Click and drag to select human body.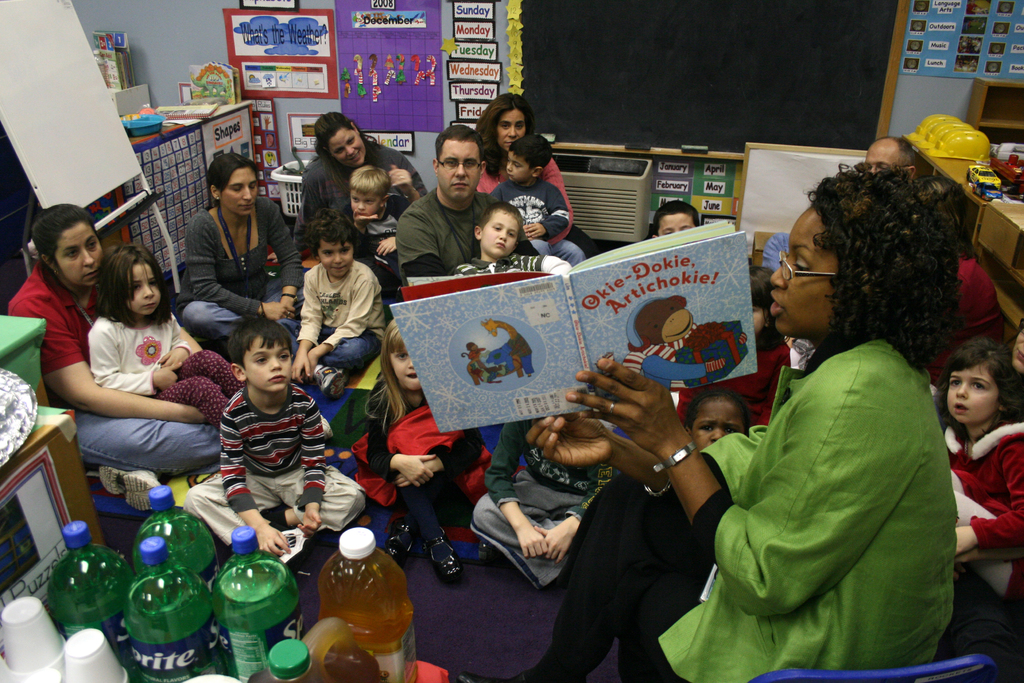
Selection: (13,202,220,509).
